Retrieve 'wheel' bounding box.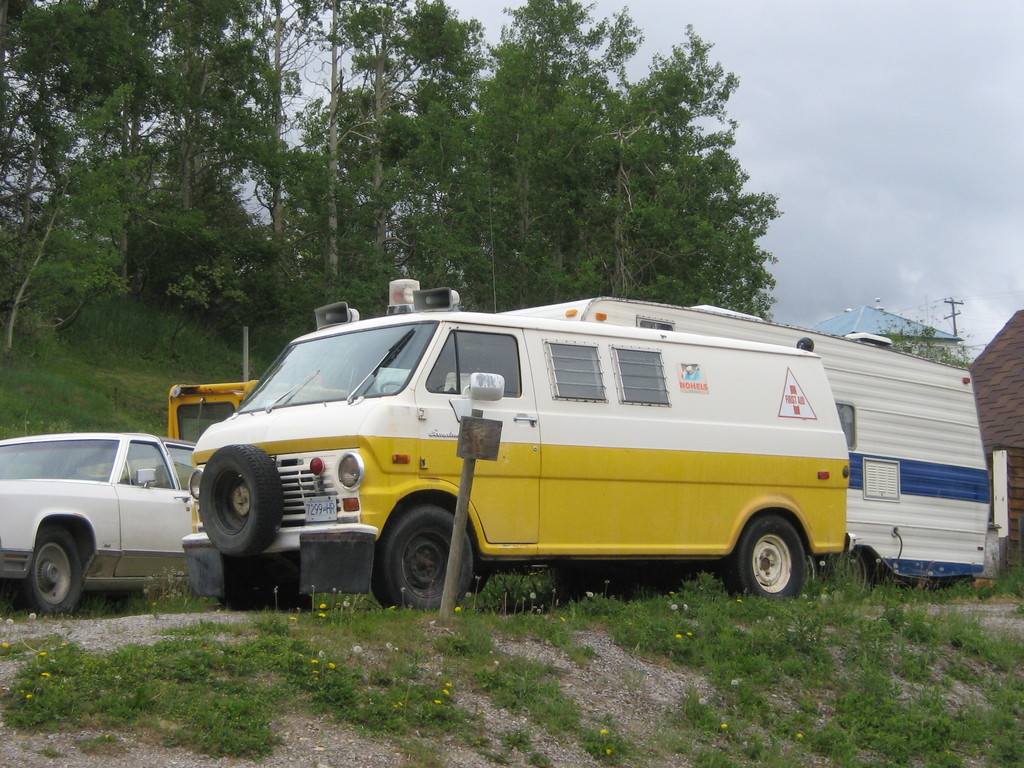
Bounding box: {"left": 197, "top": 445, "right": 286, "bottom": 561}.
